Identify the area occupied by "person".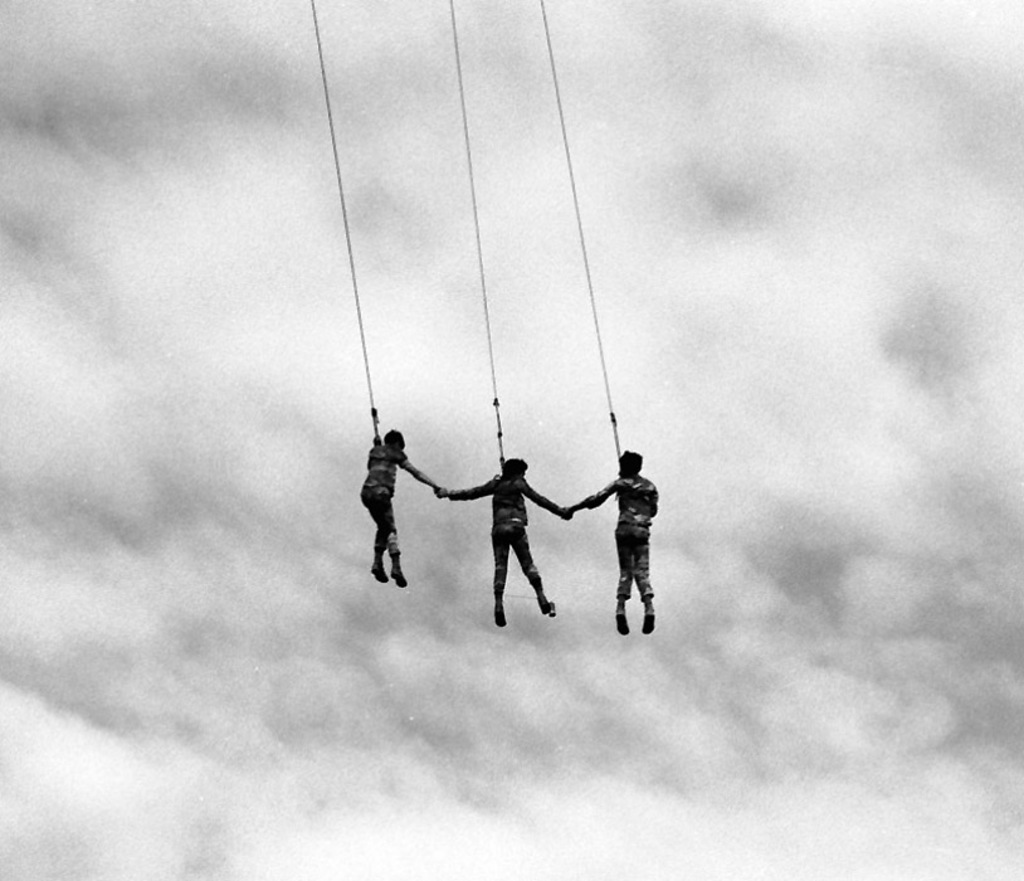
Area: (left=564, top=446, right=659, bottom=639).
